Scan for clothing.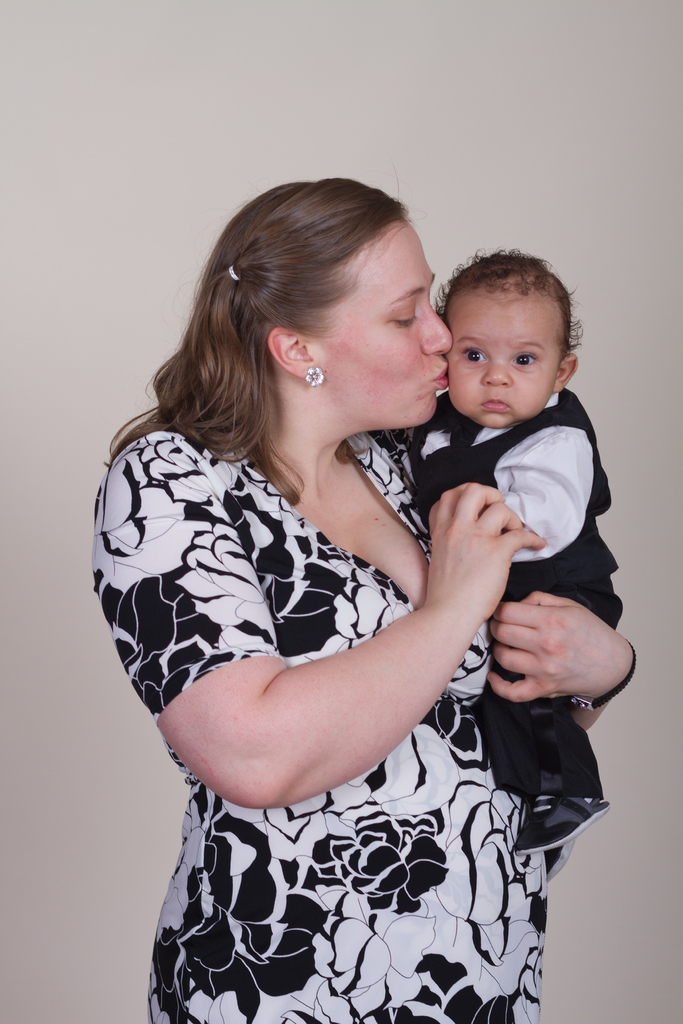
Scan result: locate(93, 416, 555, 1023).
